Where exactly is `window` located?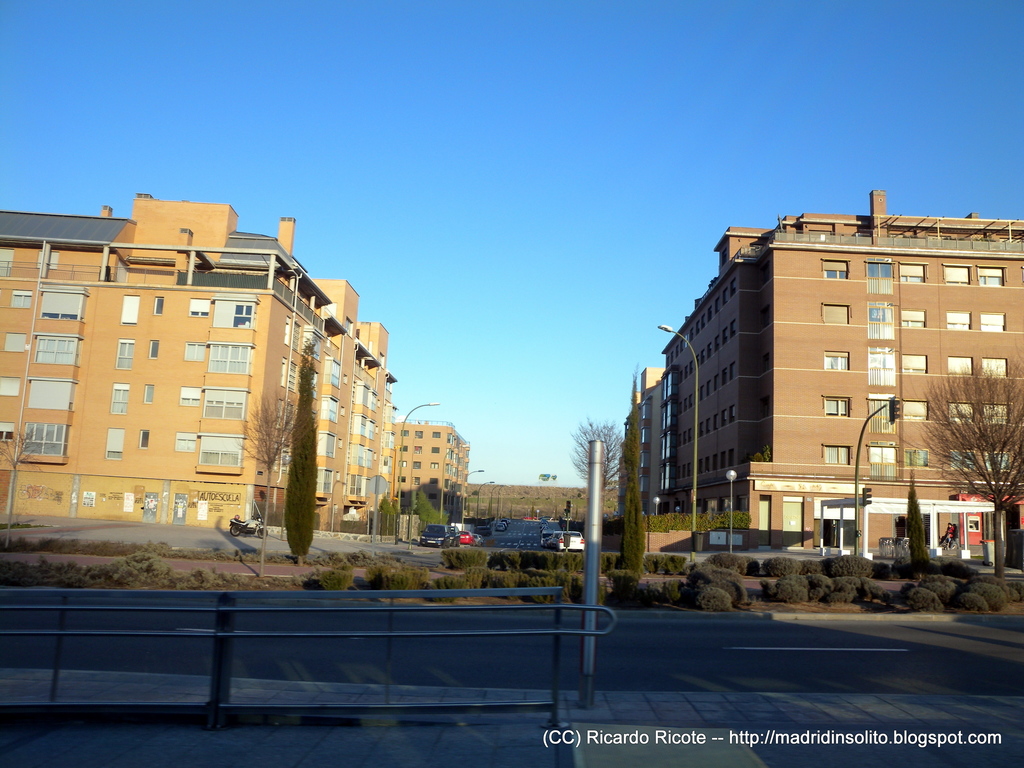
Its bounding box is {"left": 985, "top": 448, "right": 1006, "bottom": 476}.
